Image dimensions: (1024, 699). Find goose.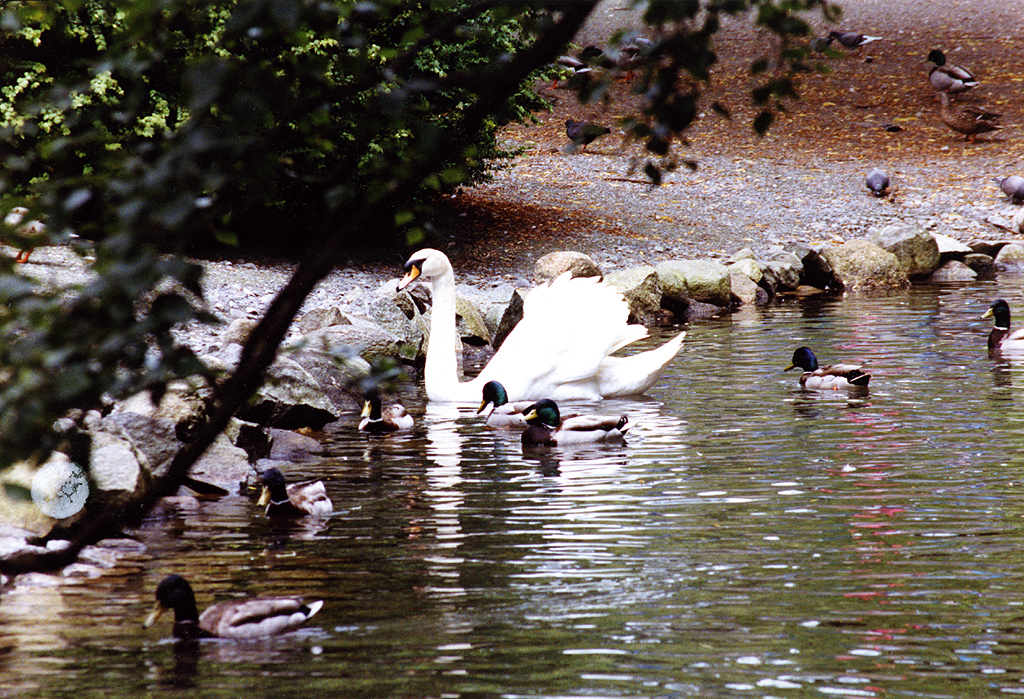
x1=784 y1=338 x2=884 y2=404.
